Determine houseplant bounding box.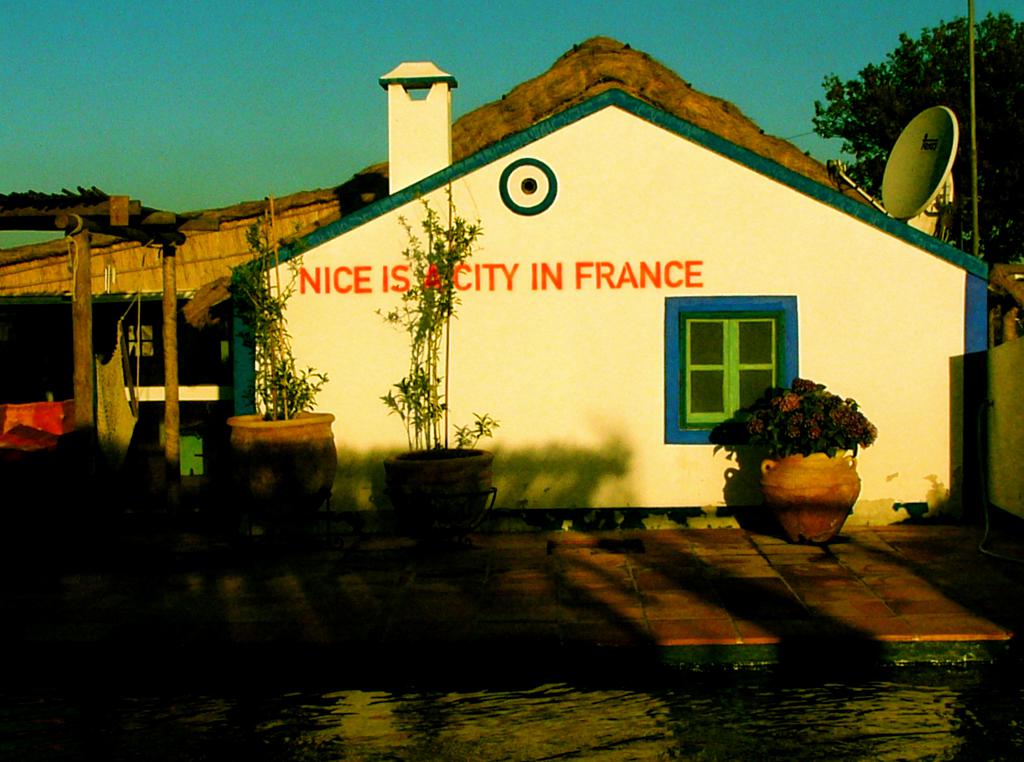
Determined: pyautogui.locateOnScreen(222, 197, 333, 524).
